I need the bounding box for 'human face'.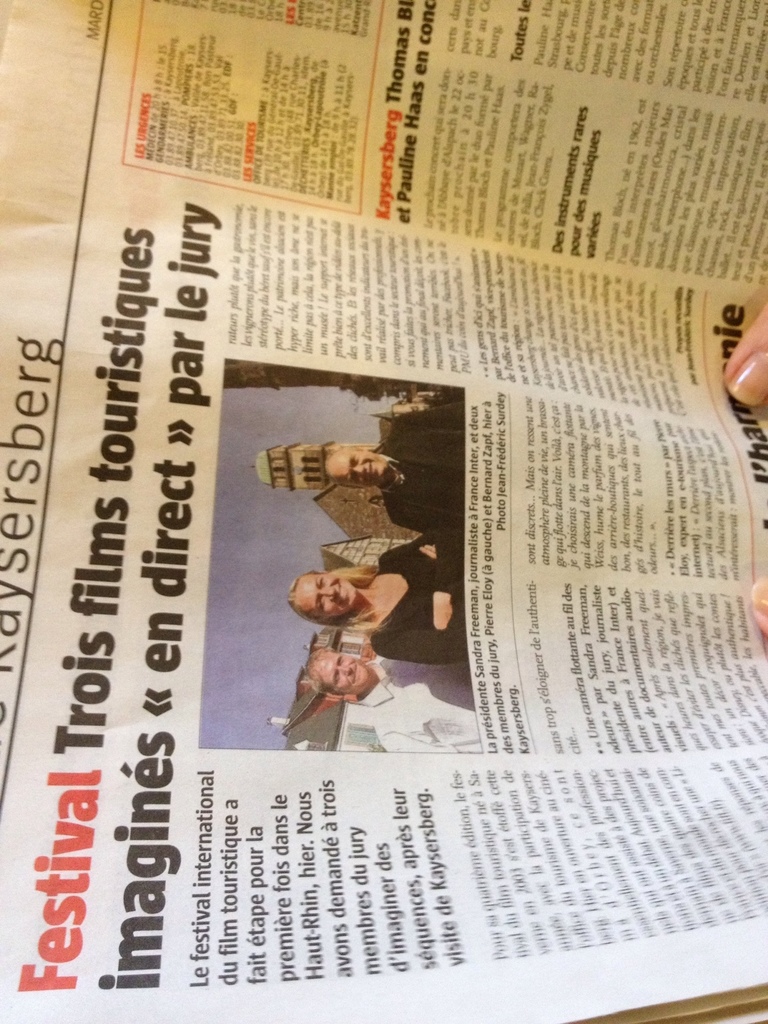
Here it is: rect(289, 568, 362, 621).
